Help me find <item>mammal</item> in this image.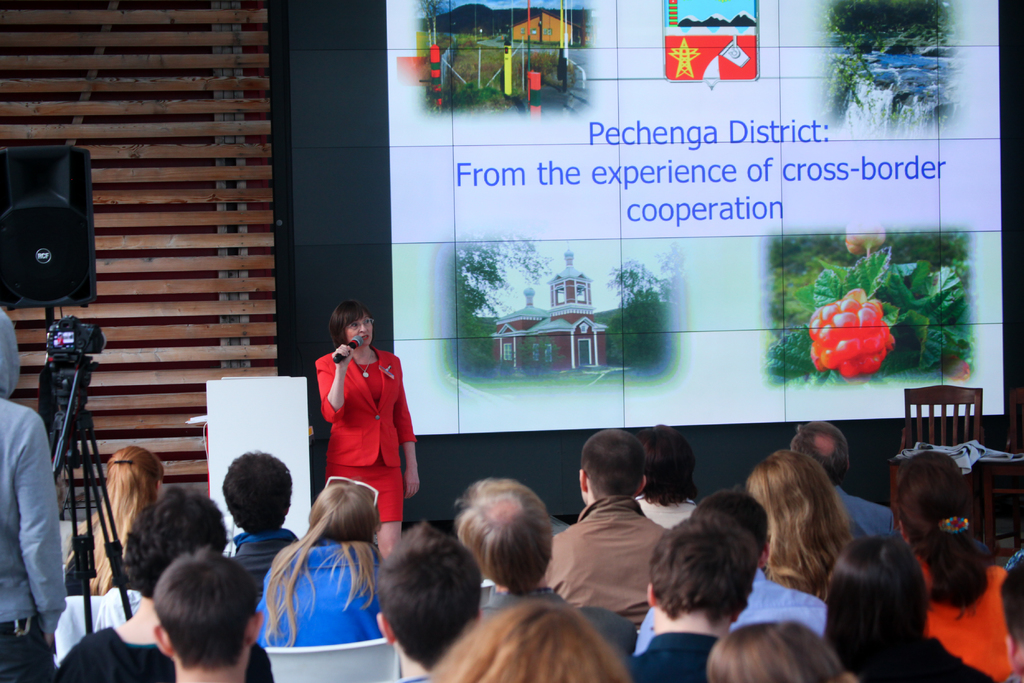
Found it: detection(309, 296, 422, 548).
